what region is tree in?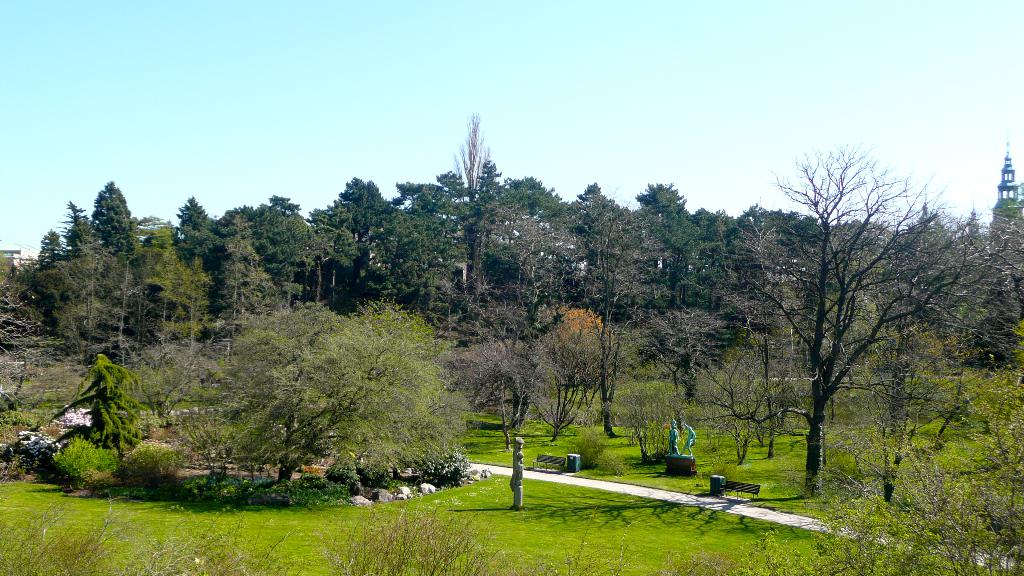
BBox(469, 151, 594, 340).
